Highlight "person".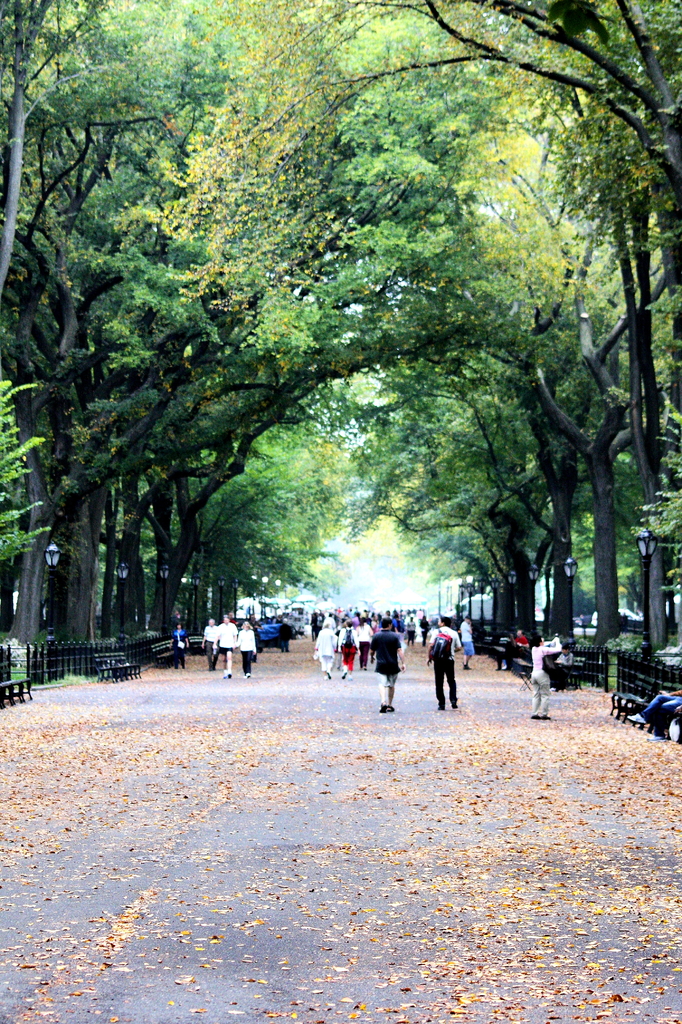
Highlighted region: x1=171, y1=620, x2=190, y2=669.
